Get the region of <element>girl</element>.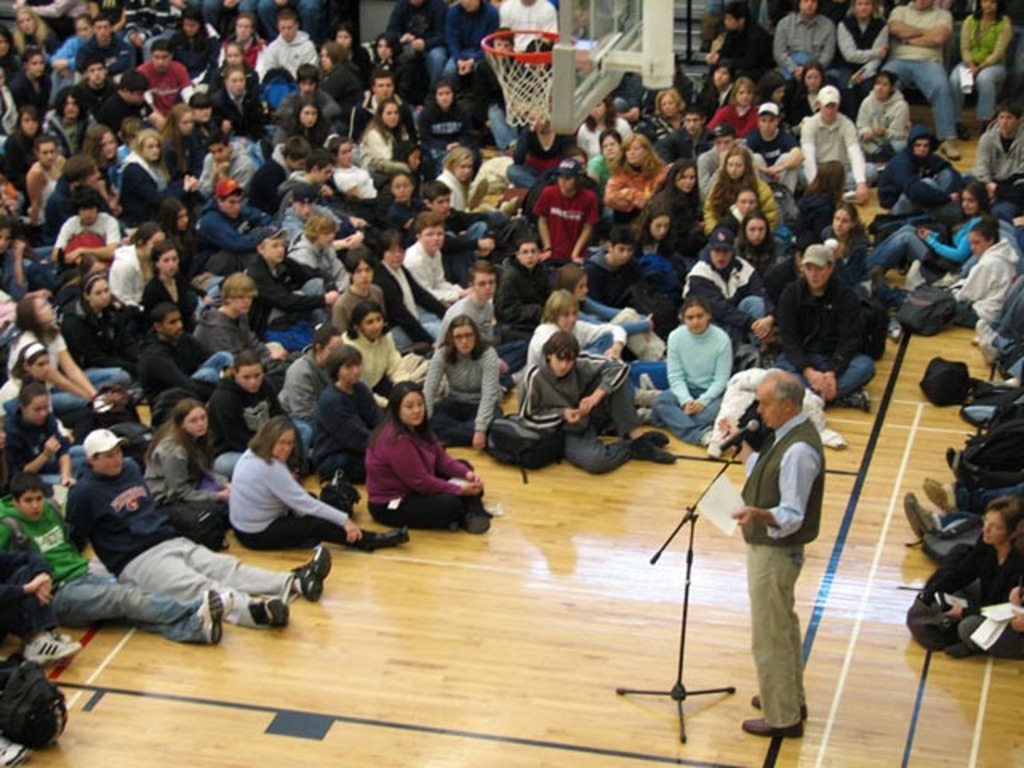
pyautogui.locateOnScreen(0, 382, 88, 488).
